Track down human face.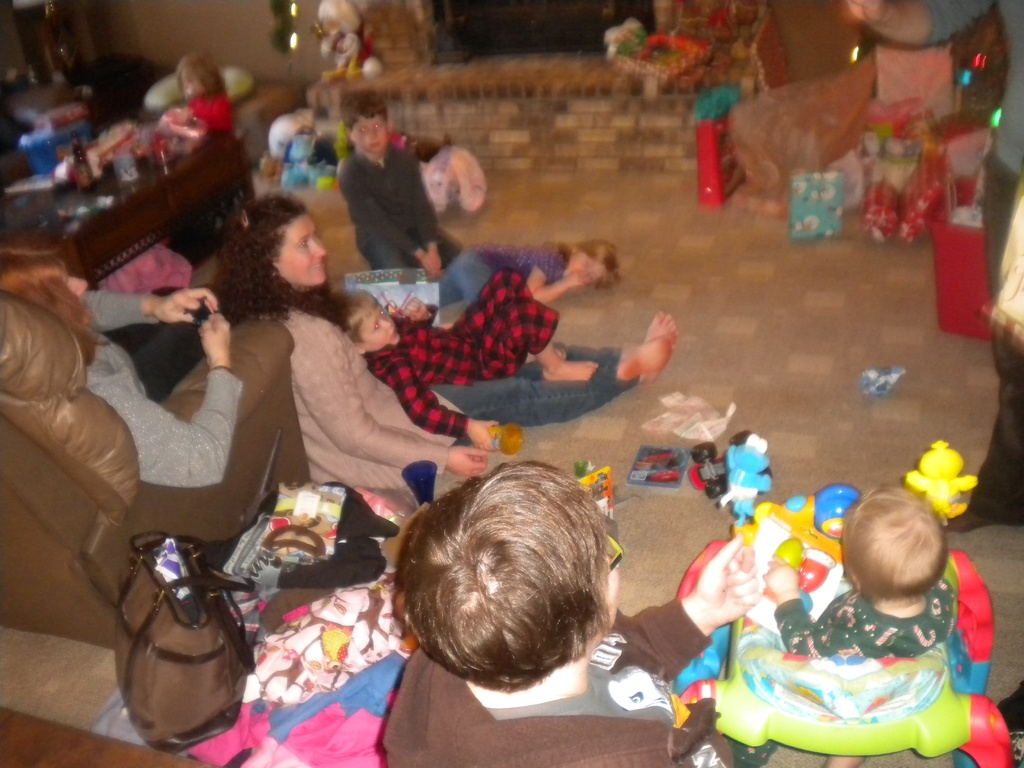
Tracked to crop(348, 106, 386, 152).
